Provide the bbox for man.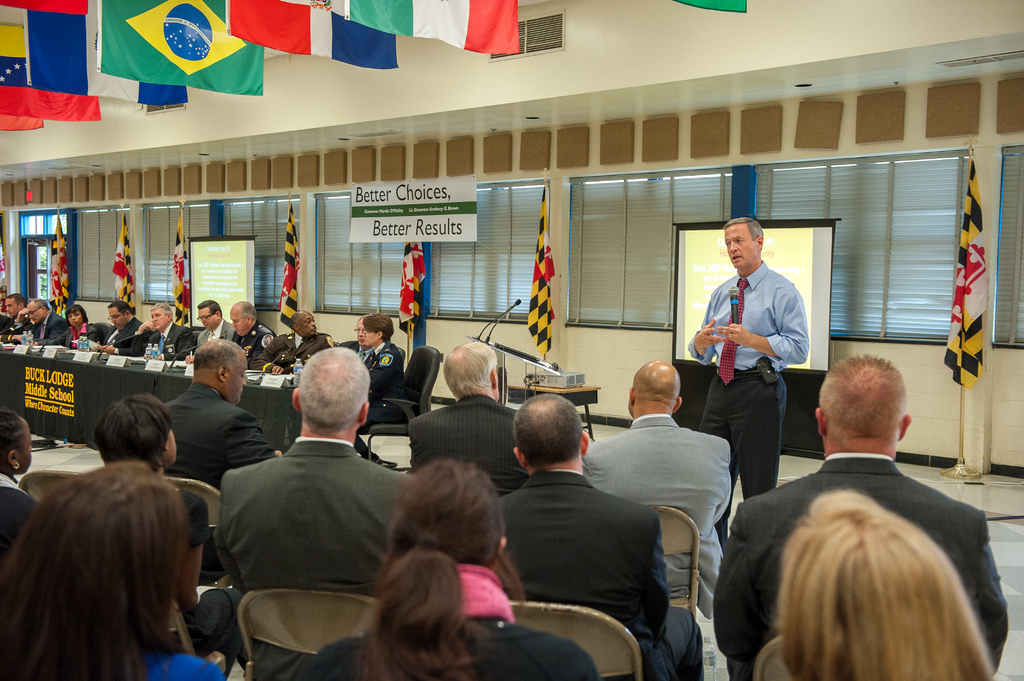
[2,293,32,338].
